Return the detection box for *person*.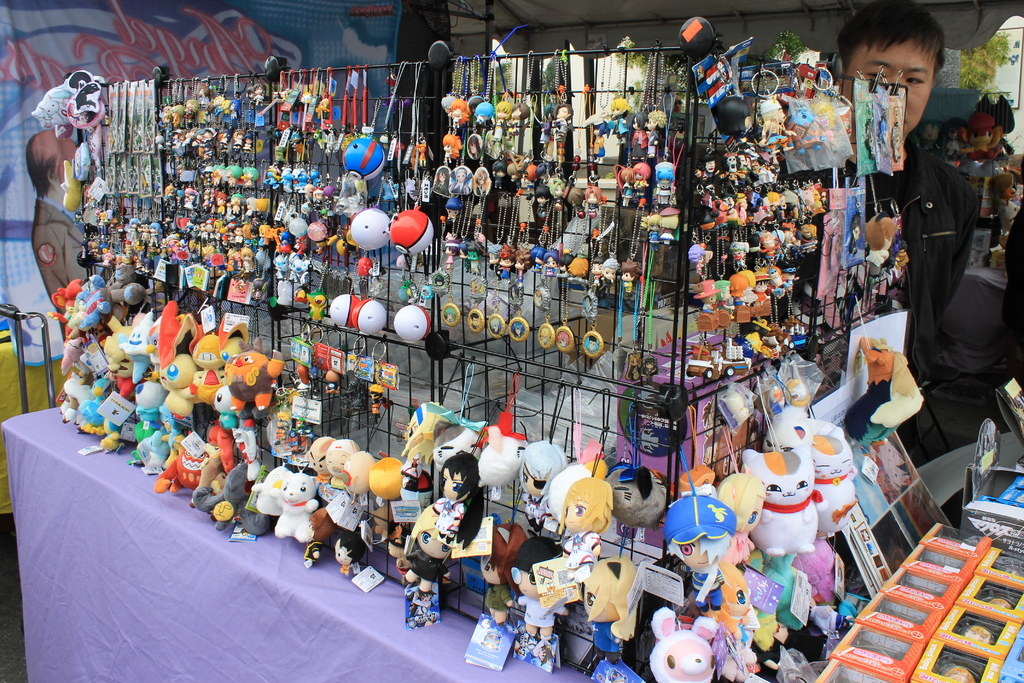
[left=492, top=160, right=506, bottom=188].
